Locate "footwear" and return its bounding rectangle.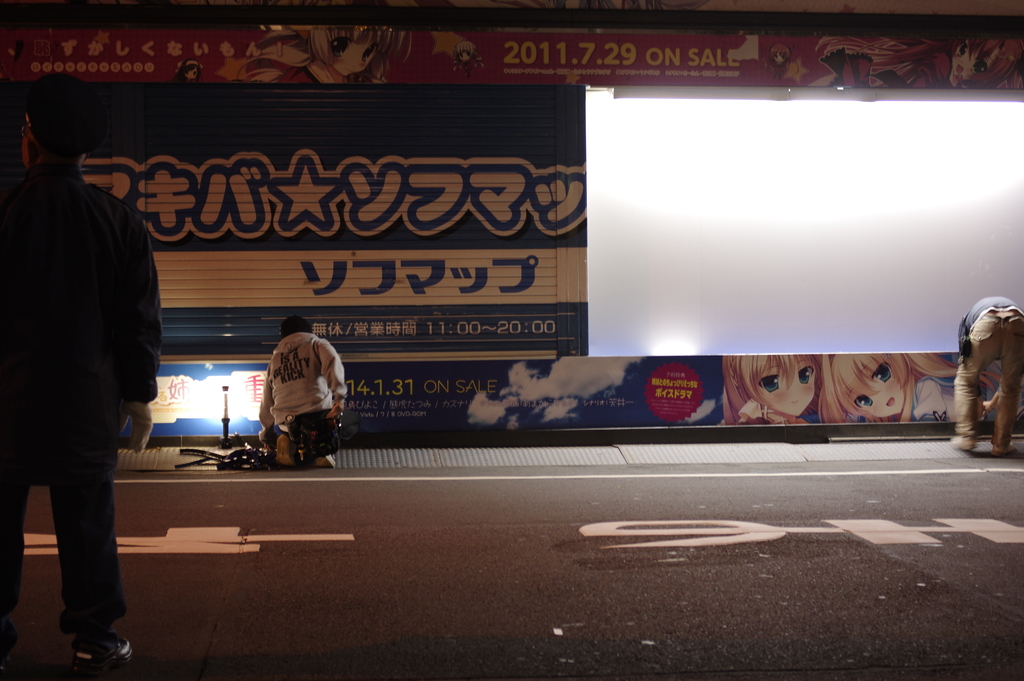
left=993, top=431, right=1021, bottom=459.
